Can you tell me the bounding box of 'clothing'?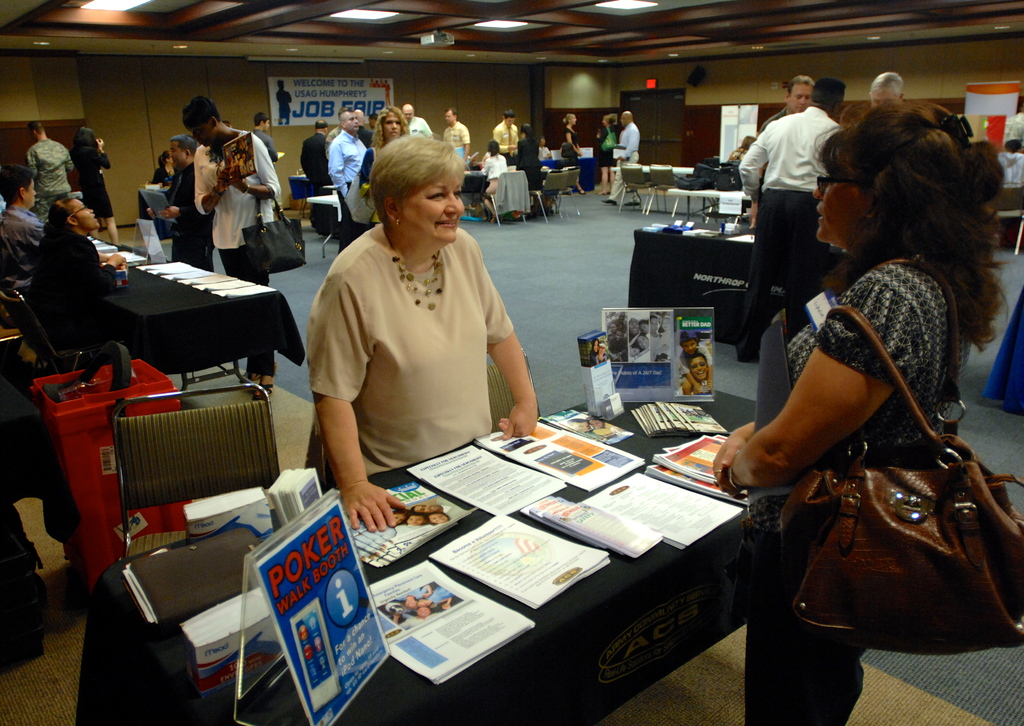
492/115/516/158.
